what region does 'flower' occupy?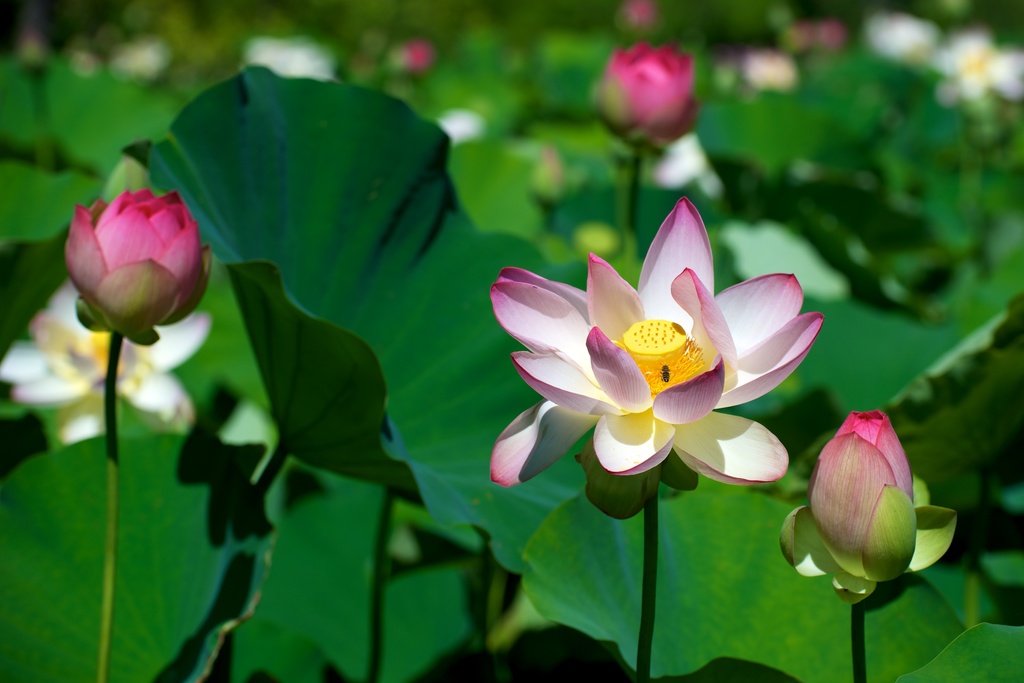
box=[595, 45, 701, 147].
